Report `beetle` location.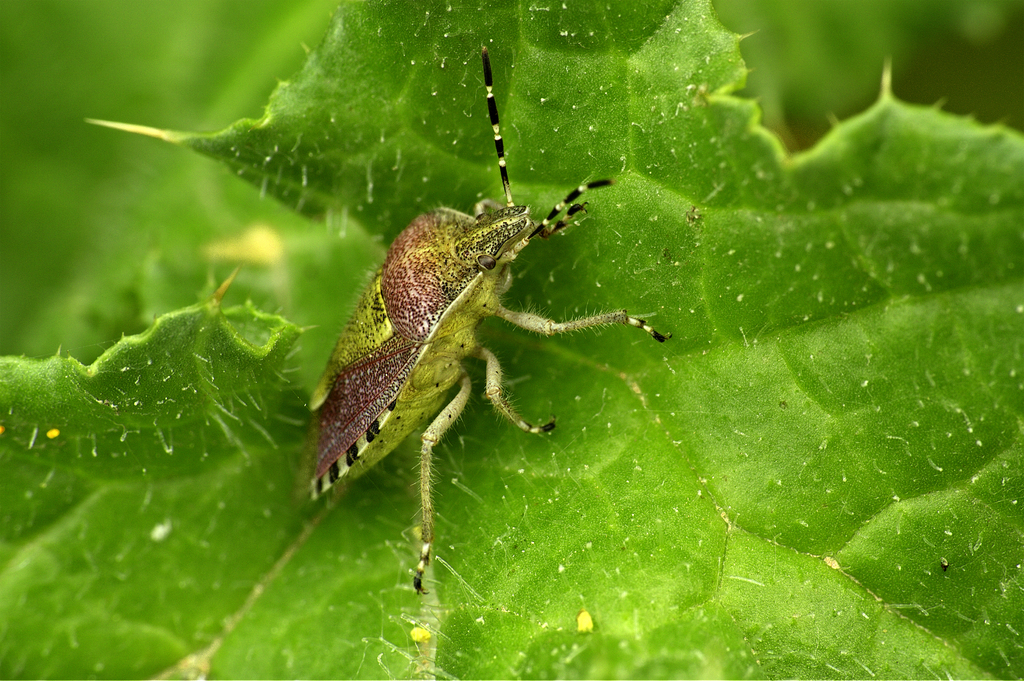
Report: <box>298,88,661,595</box>.
